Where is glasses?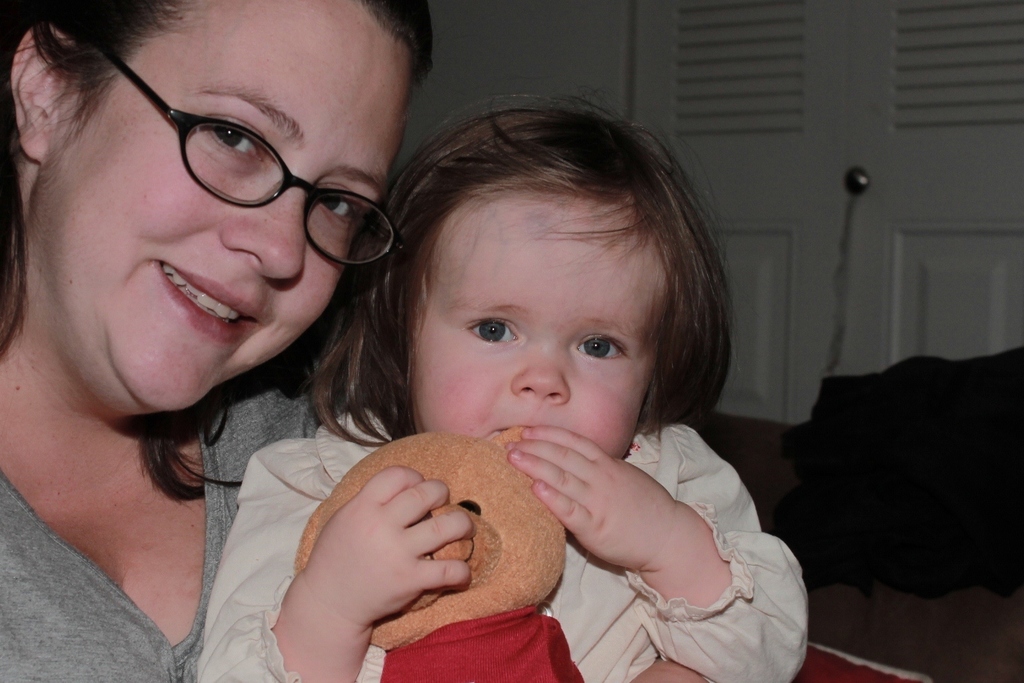
Rect(54, 12, 400, 268).
